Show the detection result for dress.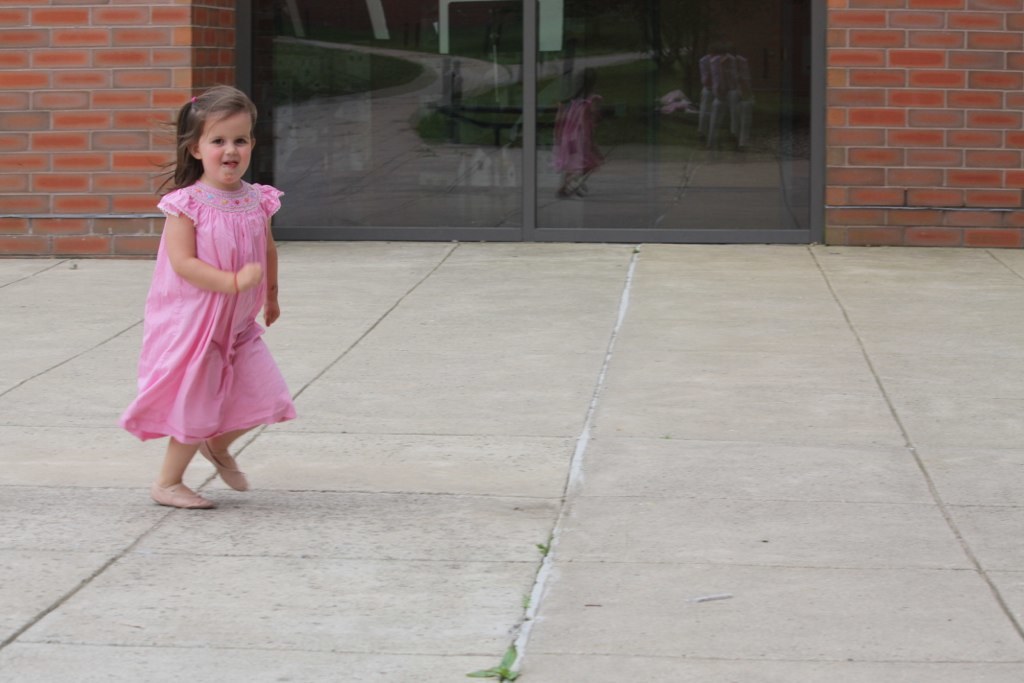
region(122, 171, 300, 447).
